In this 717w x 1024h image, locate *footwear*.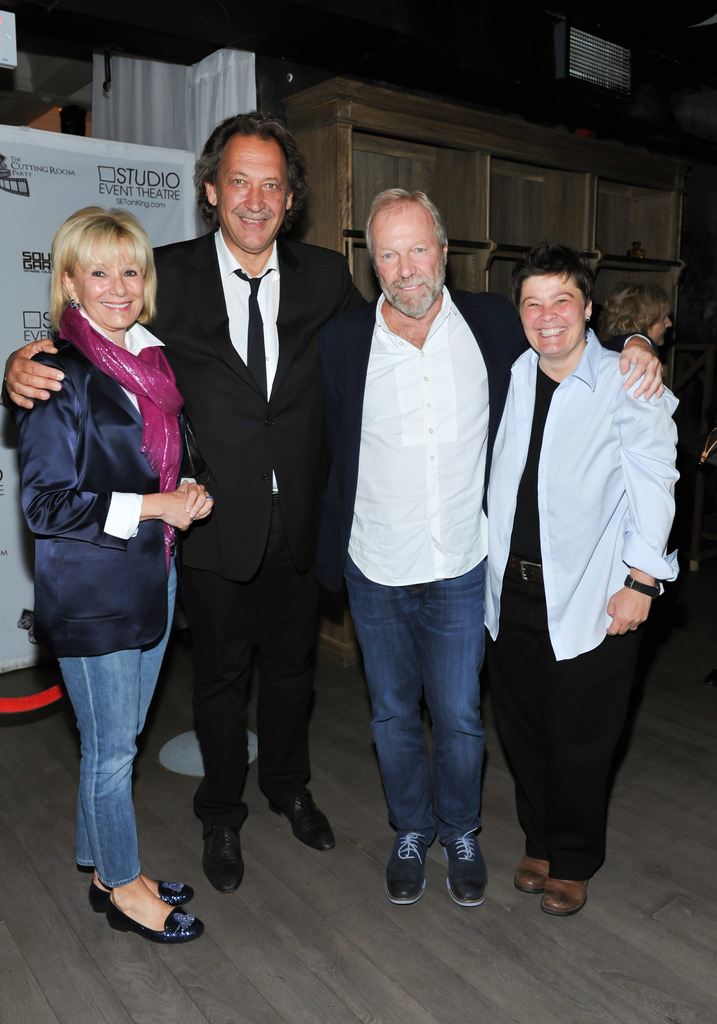
Bounding box: 522,861,552,893.
